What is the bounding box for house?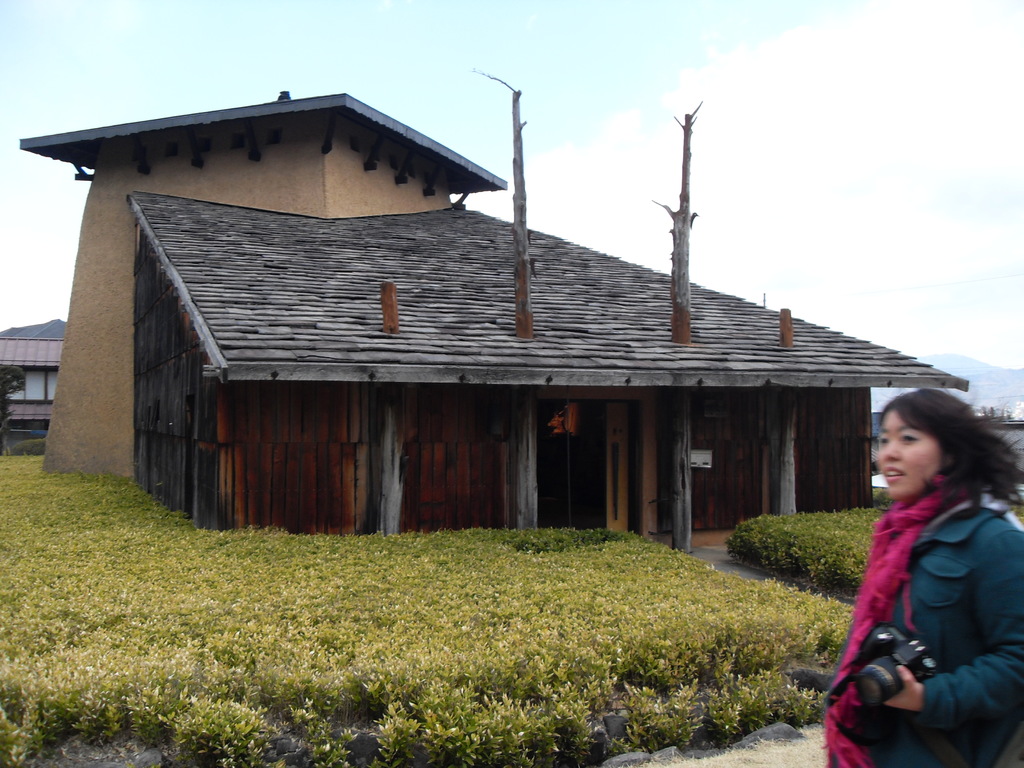
(0,330,67,456).
